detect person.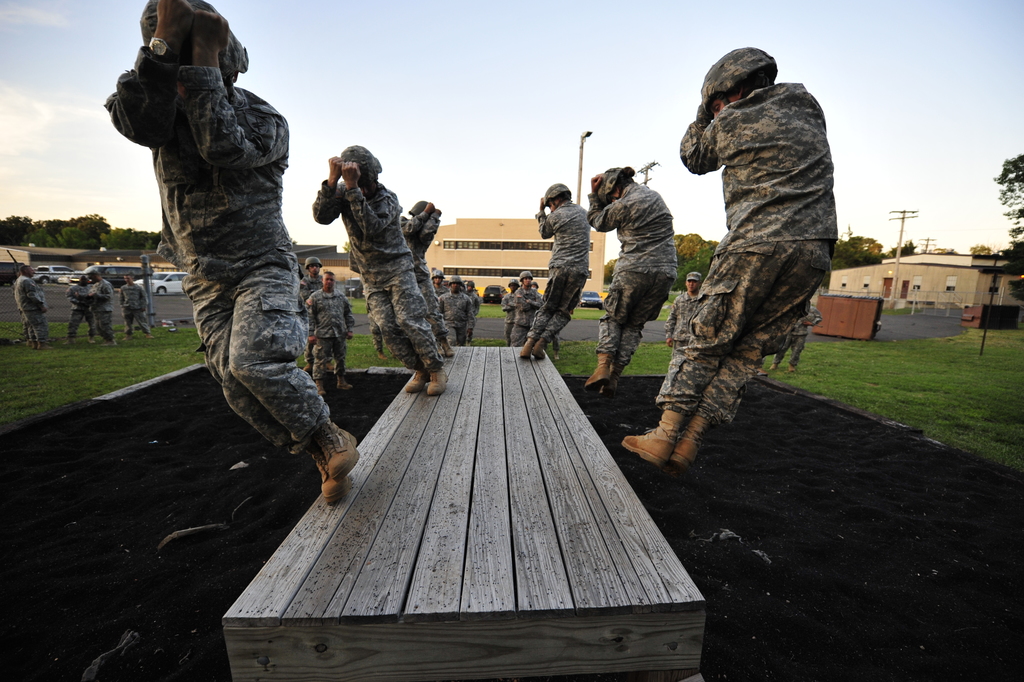
Detected at locate(432, 268, 446, 297).
